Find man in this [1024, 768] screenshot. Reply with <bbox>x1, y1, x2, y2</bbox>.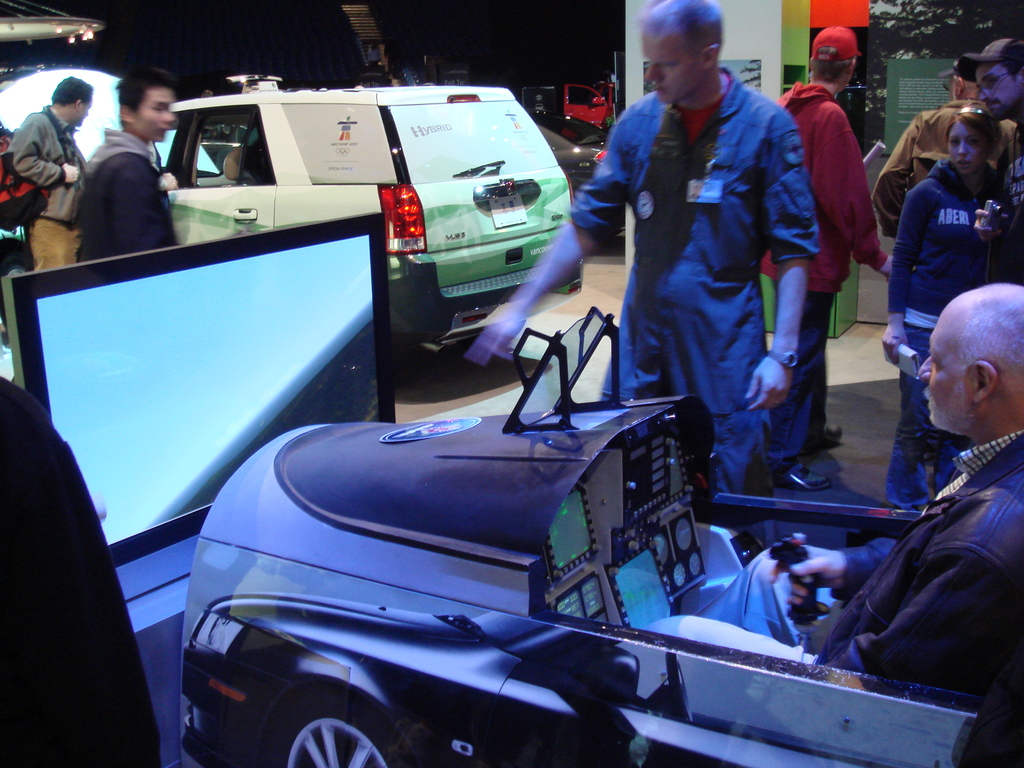
<bbox>461, 0, 820, 501</bbox>.
